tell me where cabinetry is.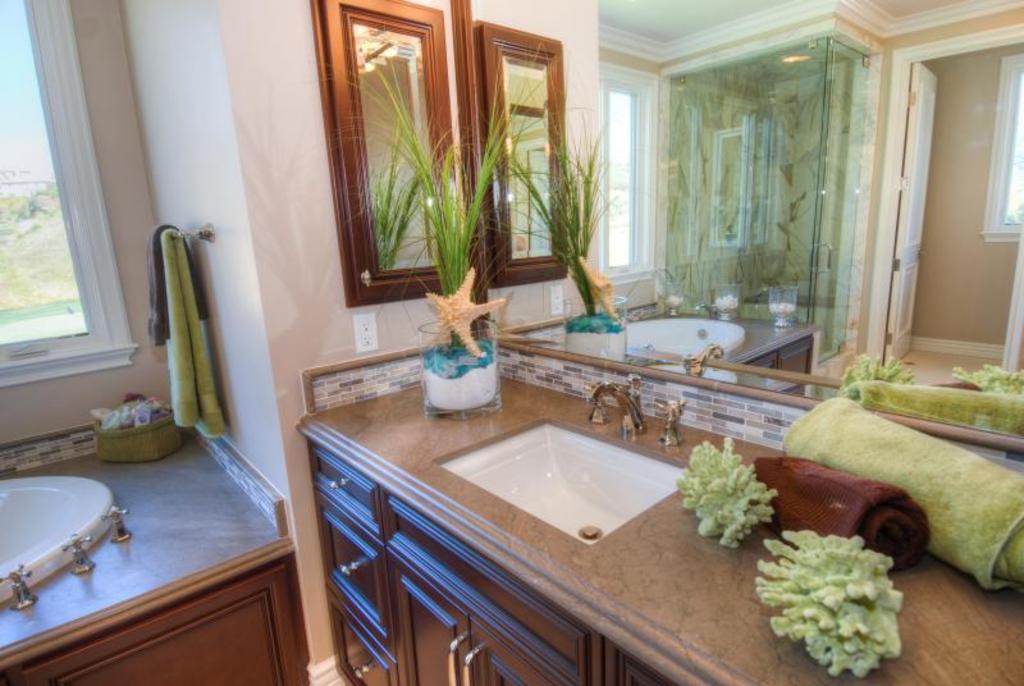
cabinetry is at bbox(291, 352, 1023, 685).
